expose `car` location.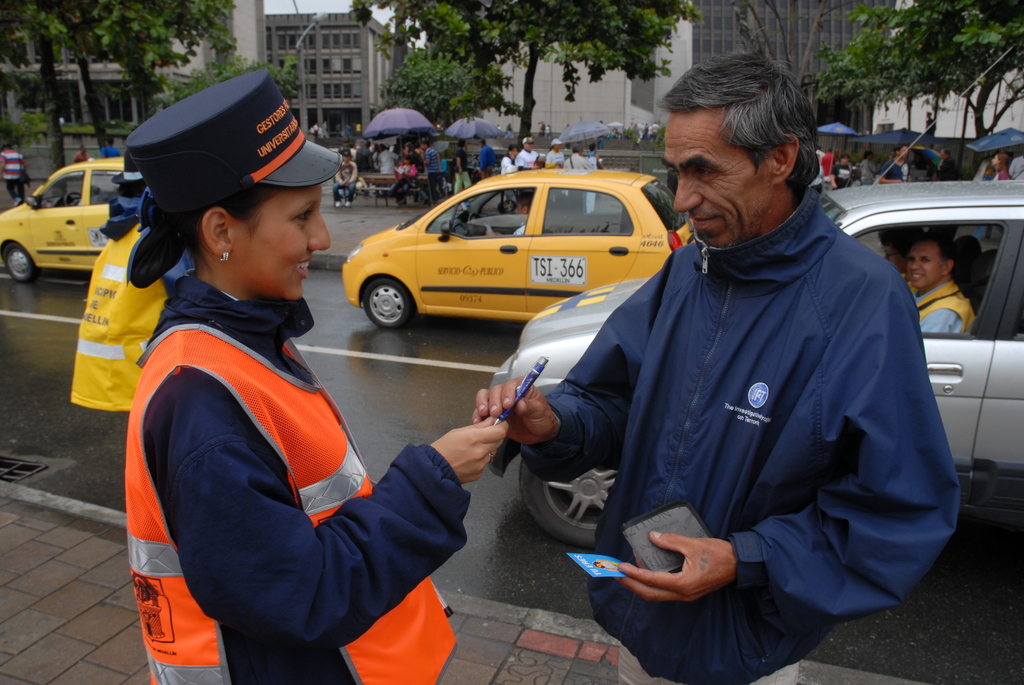
Exposed at <box>486,48,1023,546</box>.
